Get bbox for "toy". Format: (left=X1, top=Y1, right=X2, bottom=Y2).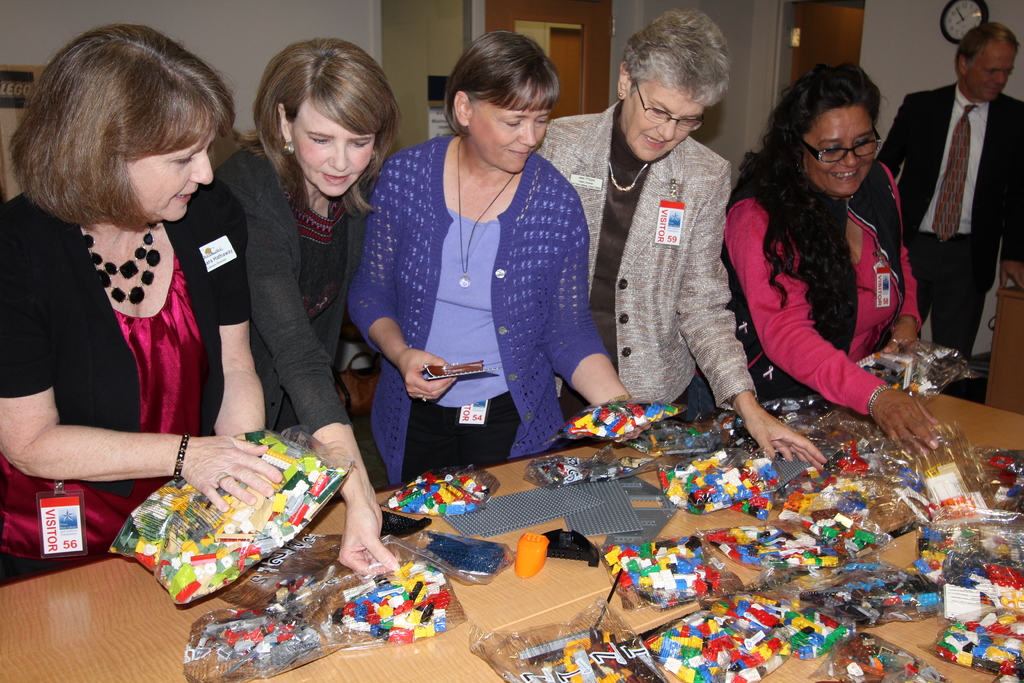
(left=954, top=559, right=1023, bottom=613).
